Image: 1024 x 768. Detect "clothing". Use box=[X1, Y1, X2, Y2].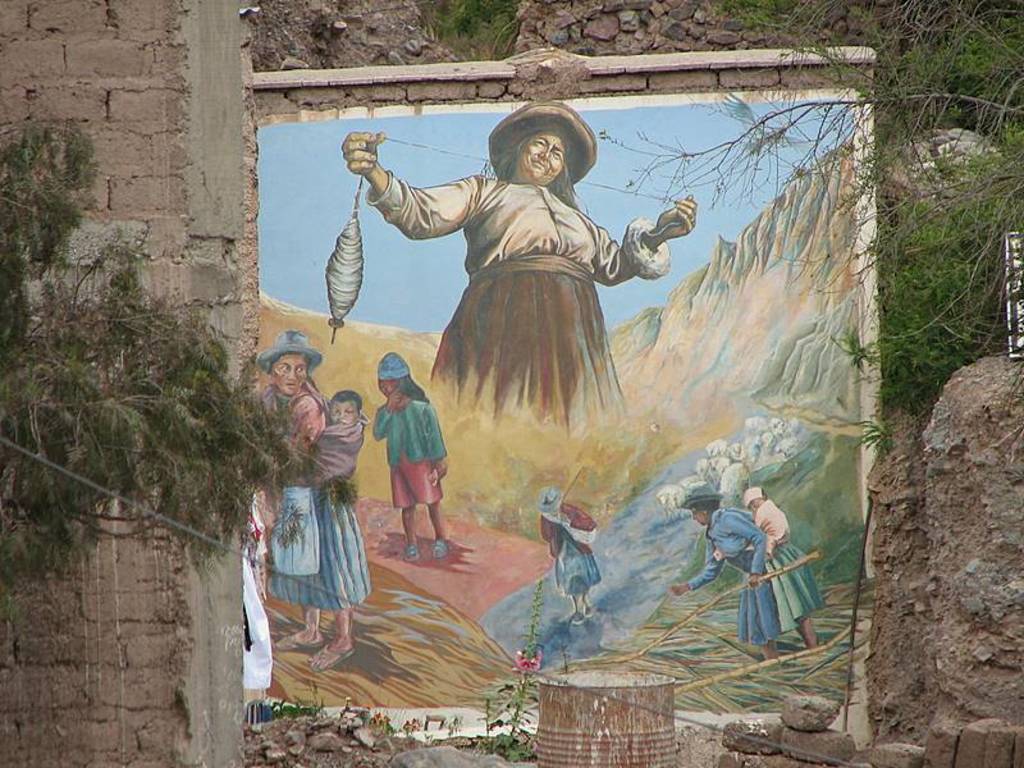
box=[745, 495, 785, 549].
